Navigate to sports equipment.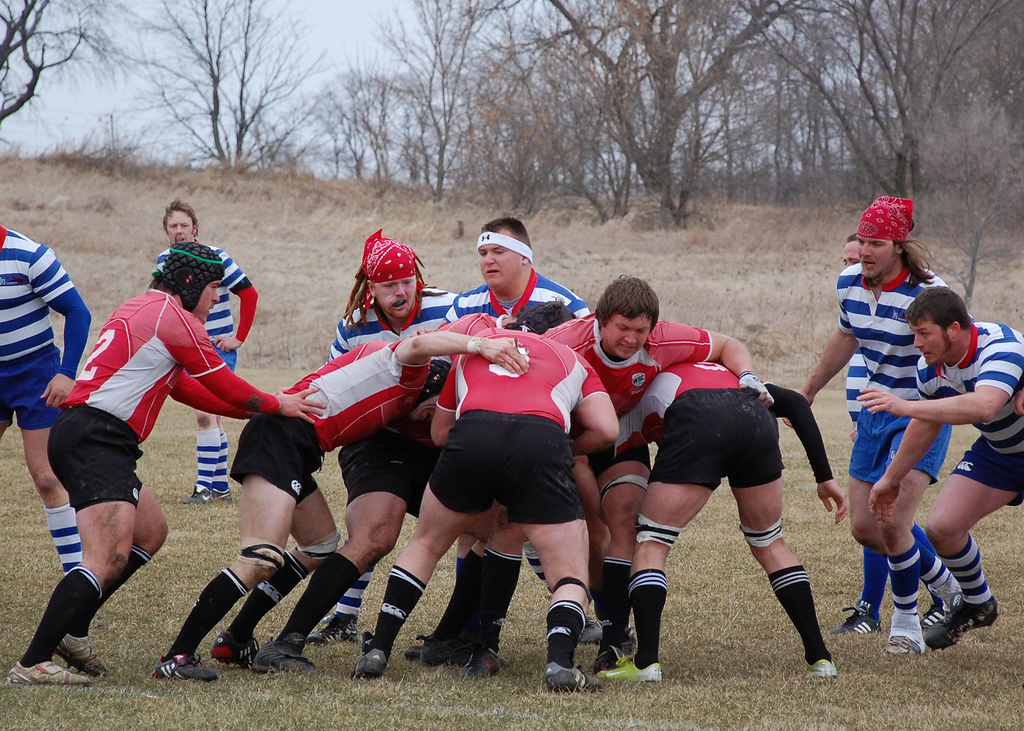
Navigation target: x1=57, y1=631, x2=111, y2=676.
